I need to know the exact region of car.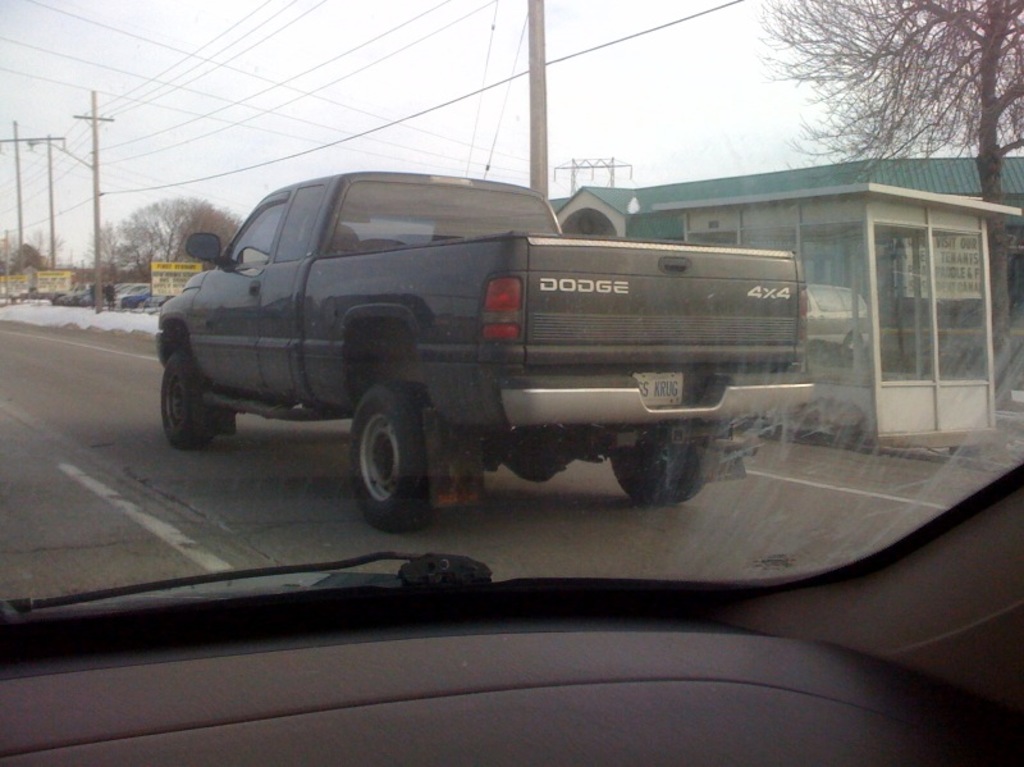
Region: pyautogui.locateOnScreen(0, 438, 1023, 762).
